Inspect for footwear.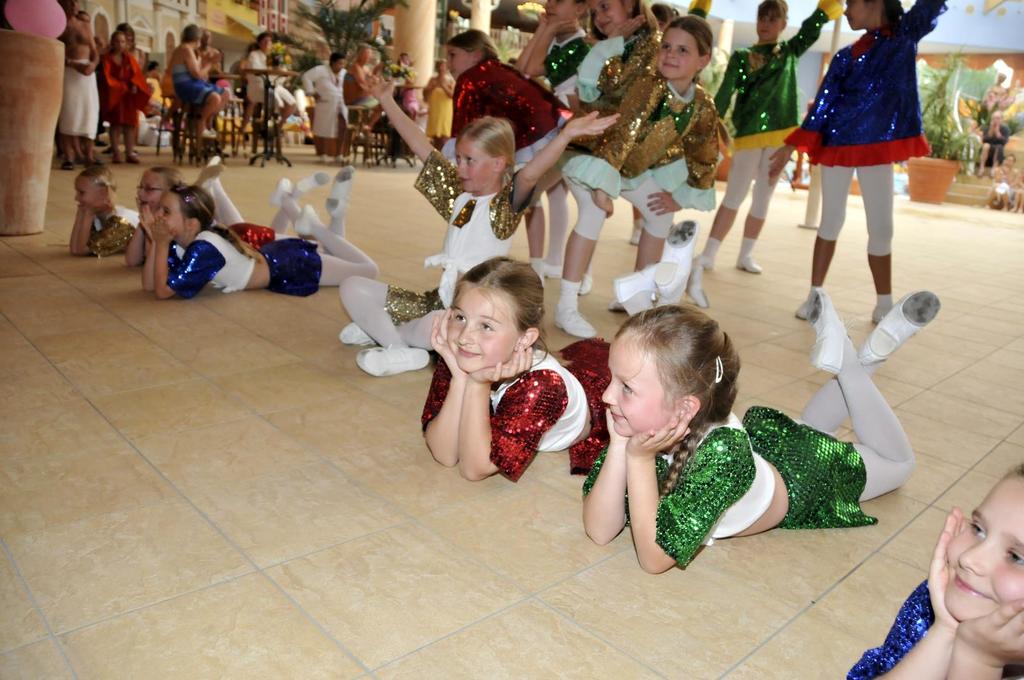
Inspection: {"left": 195, "top": 166, "right": 221, "bottom": 189}.
